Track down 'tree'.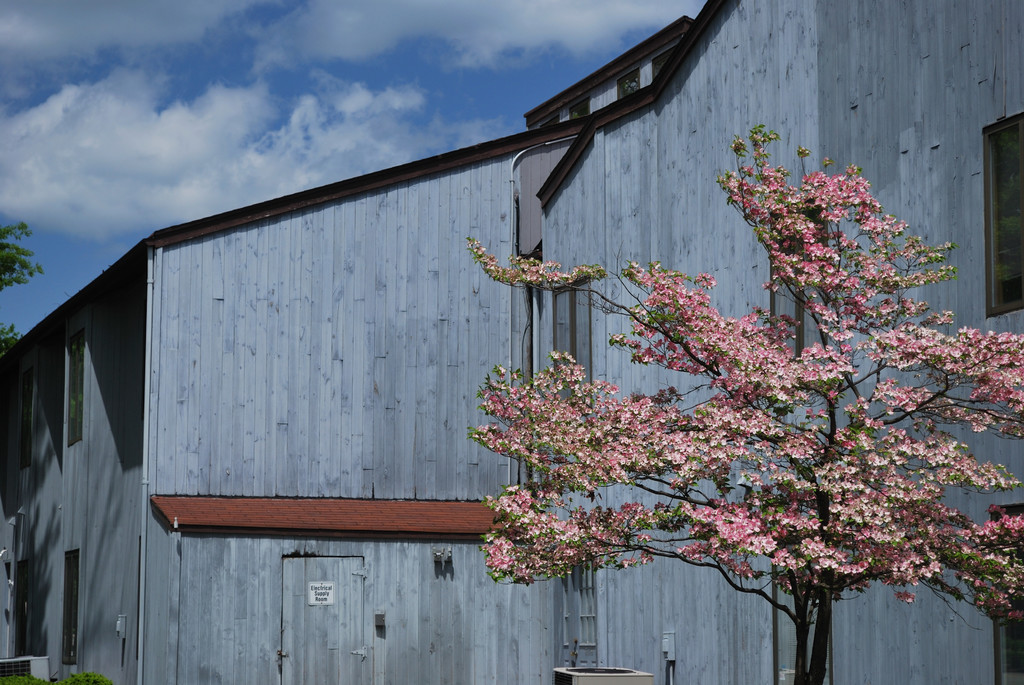
Tracked to <box>0,222,45,288</box>.
